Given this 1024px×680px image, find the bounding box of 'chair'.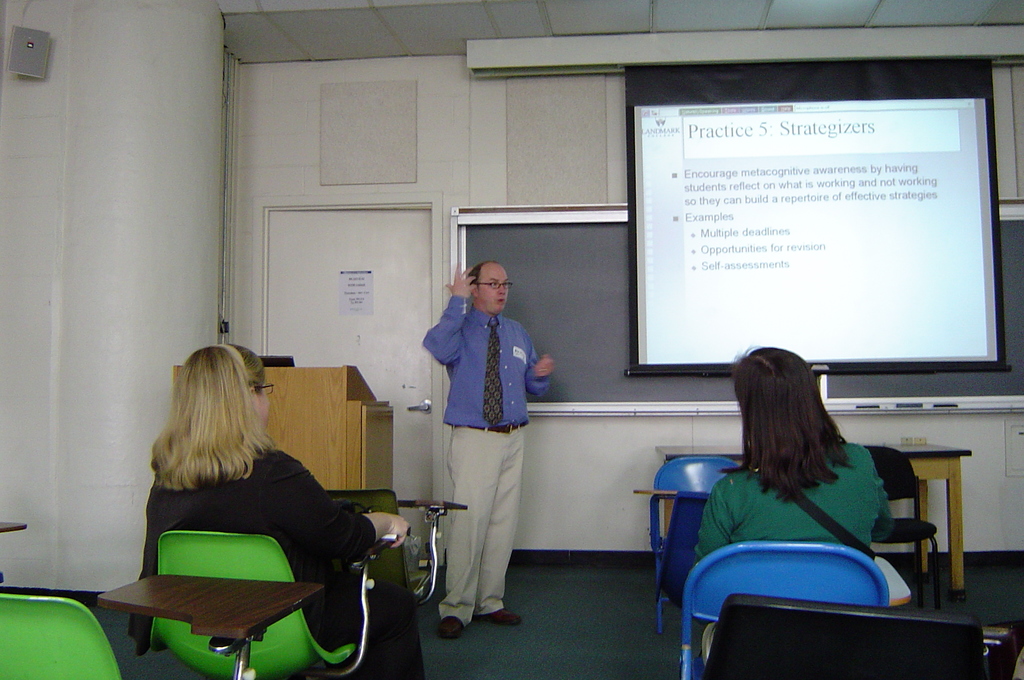
detection(691, 592, 983, 679).
